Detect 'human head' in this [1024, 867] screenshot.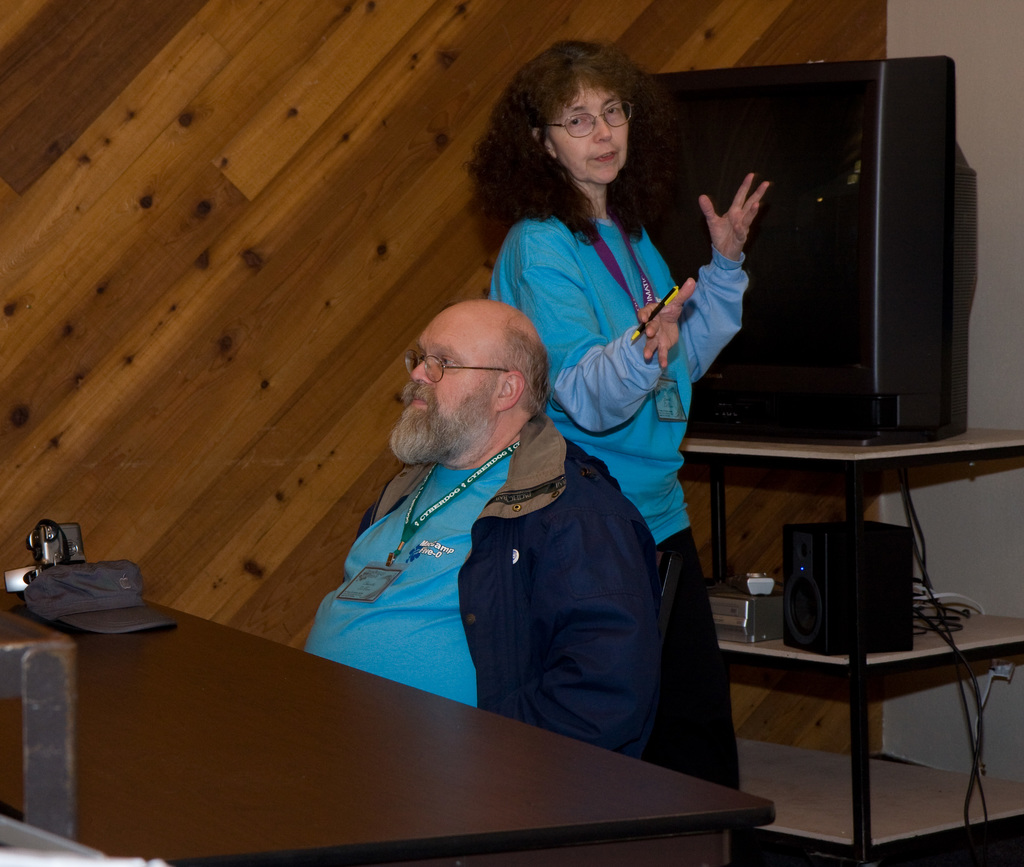
Detection: crop(391, 304, 550, 464).
